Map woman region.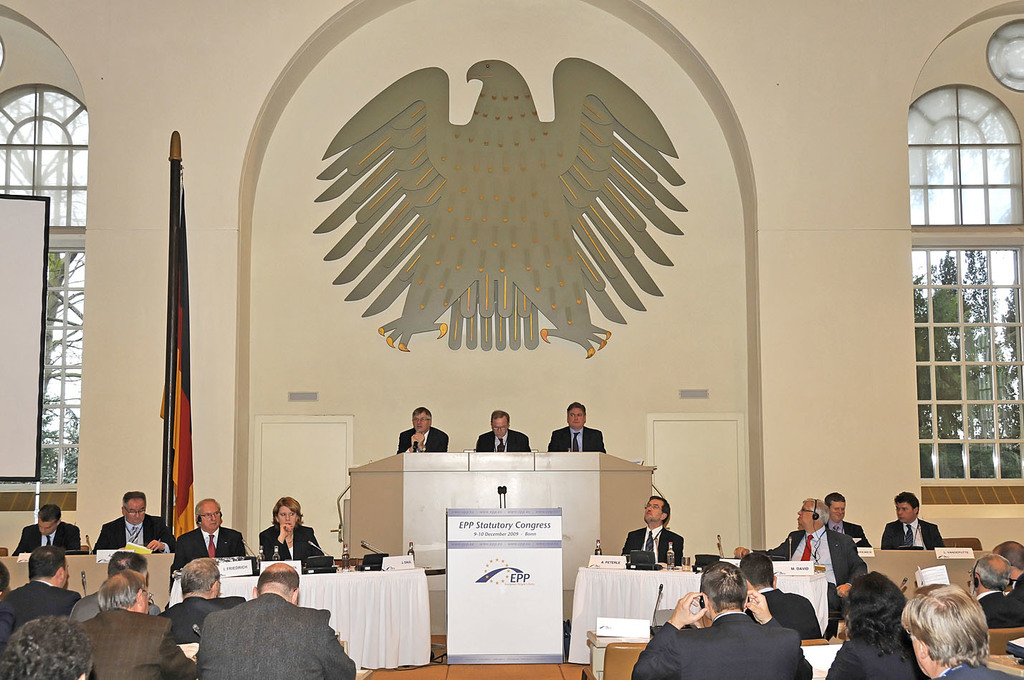
Mapped to [x1=263, y1=494, x2=322, y2=567].
